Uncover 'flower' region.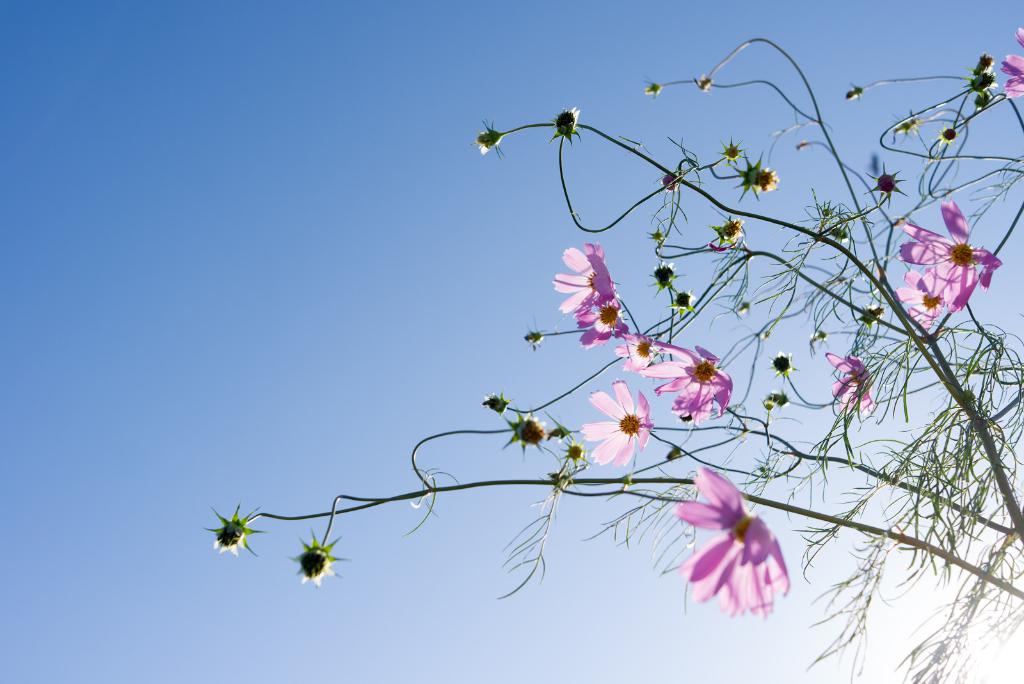
Uncovered: [left=825, top=349, right=870, bottom=411].
